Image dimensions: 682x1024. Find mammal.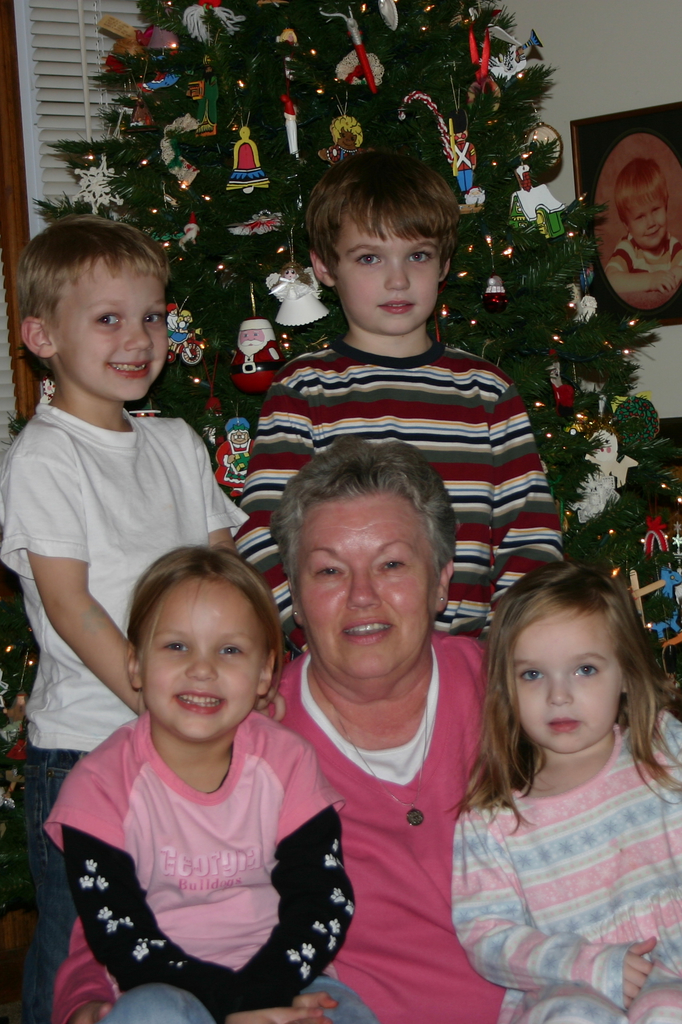
44/435/520/1023.
